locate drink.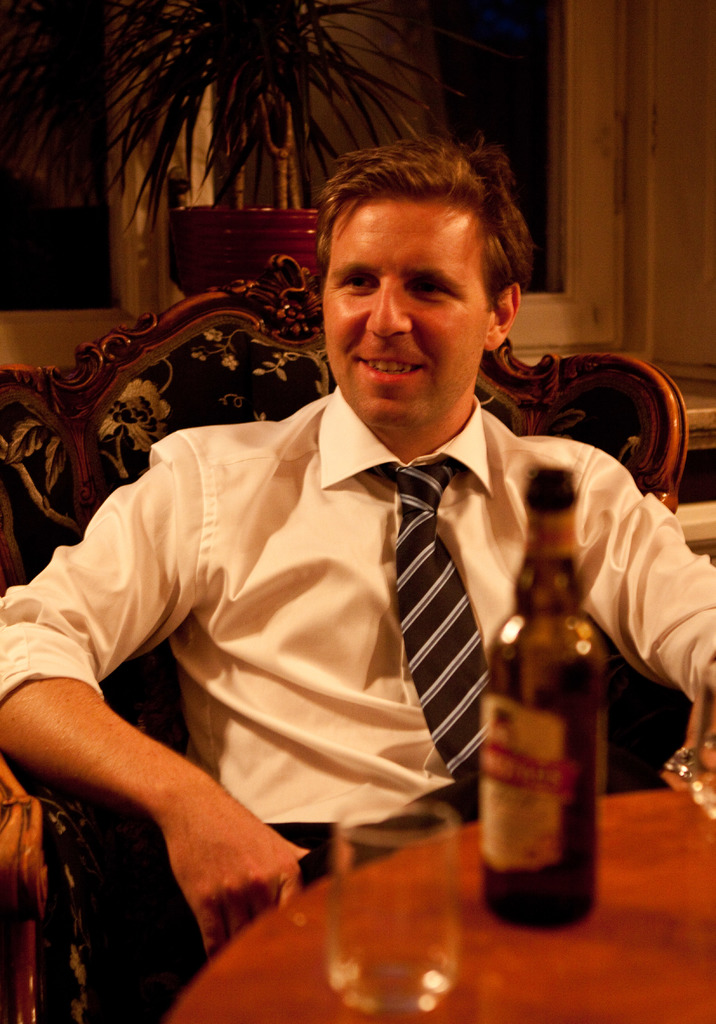
Bounding box: bbox=[487, 482, 617, 915].
